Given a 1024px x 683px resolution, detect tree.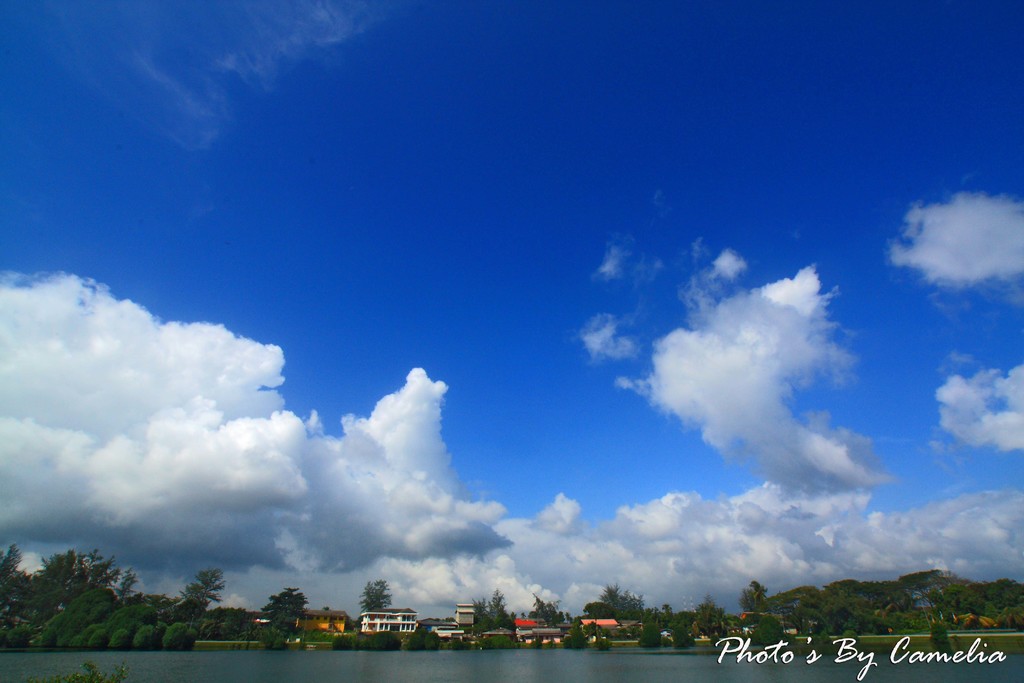
Rect(253, 589, 312, 652).
